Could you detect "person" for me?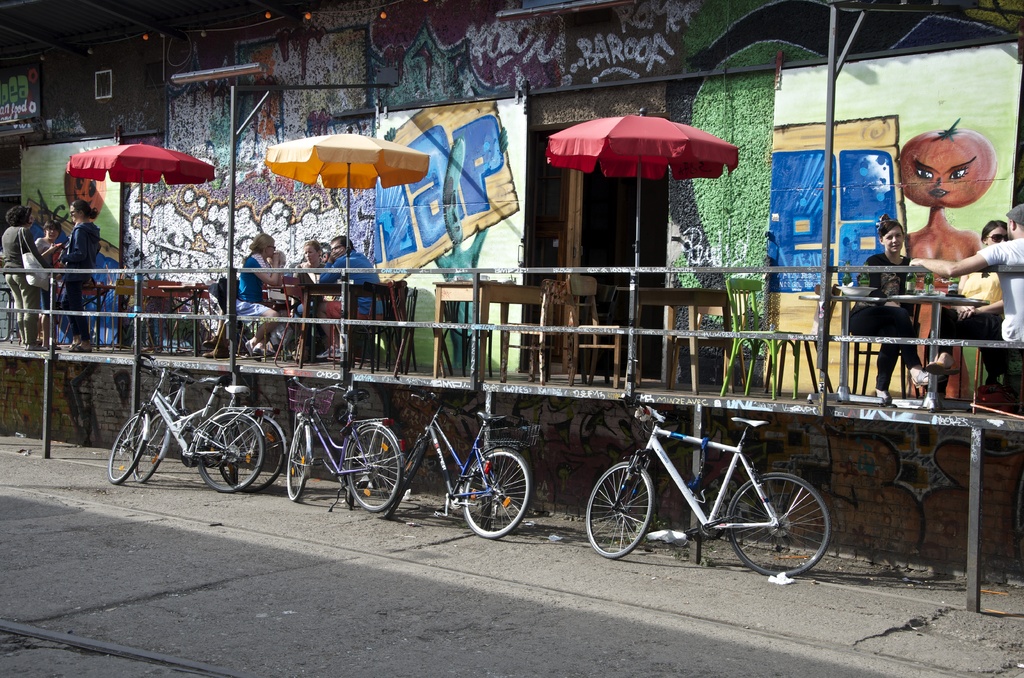
Detection result: crop(45, 204, 94, 356).
